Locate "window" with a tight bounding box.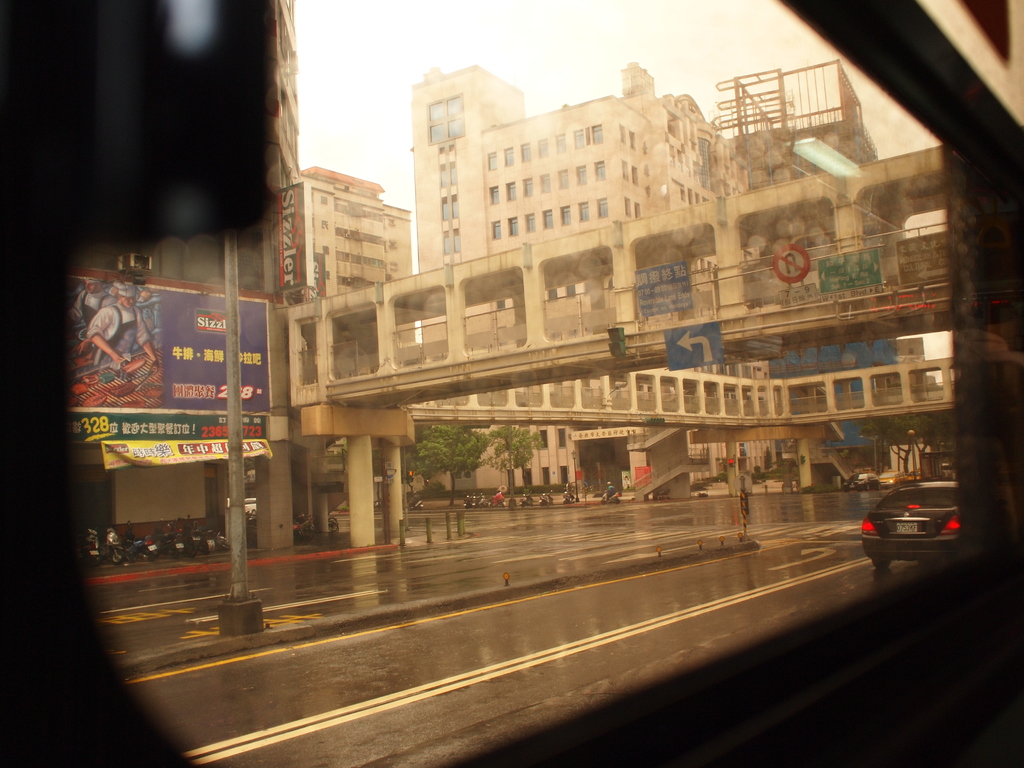
<region>424, 95, 467, 147</region>.
